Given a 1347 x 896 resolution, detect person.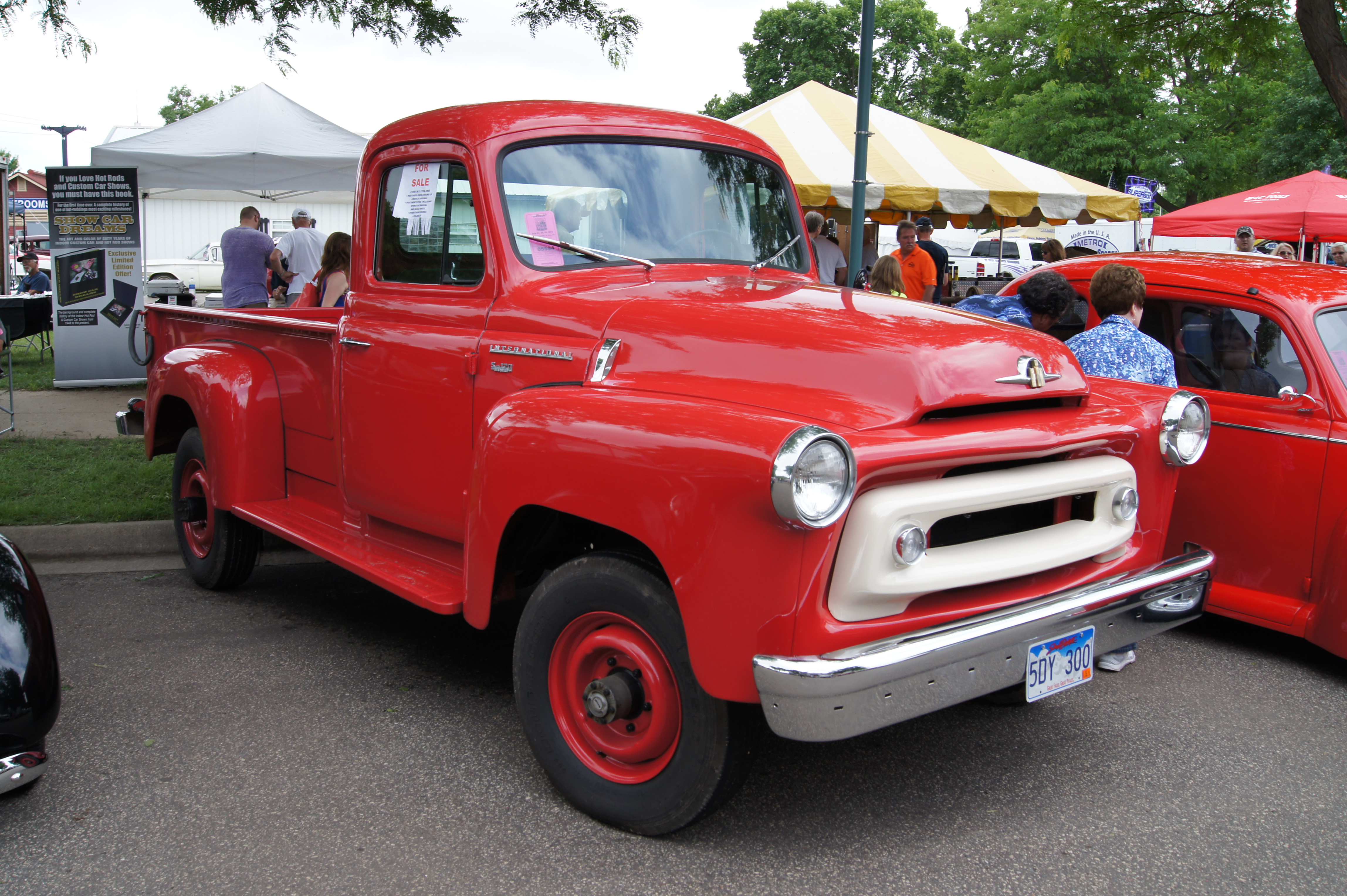
bbox(312, 76, 345, 198).
